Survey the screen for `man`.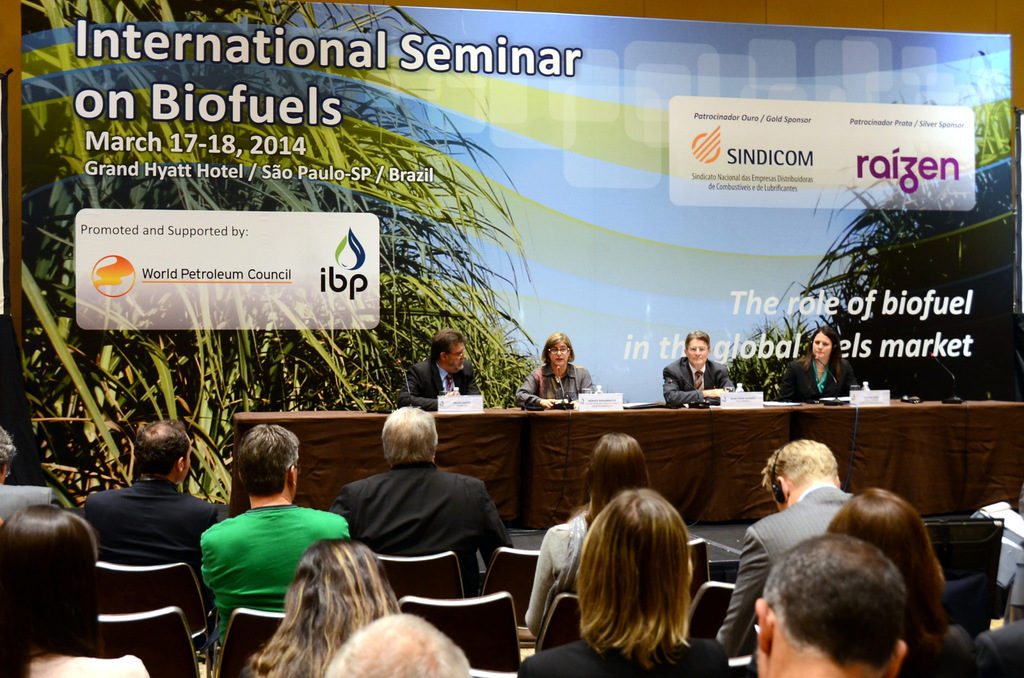
Survey found: bbox=[176, 442, 333, 656].
